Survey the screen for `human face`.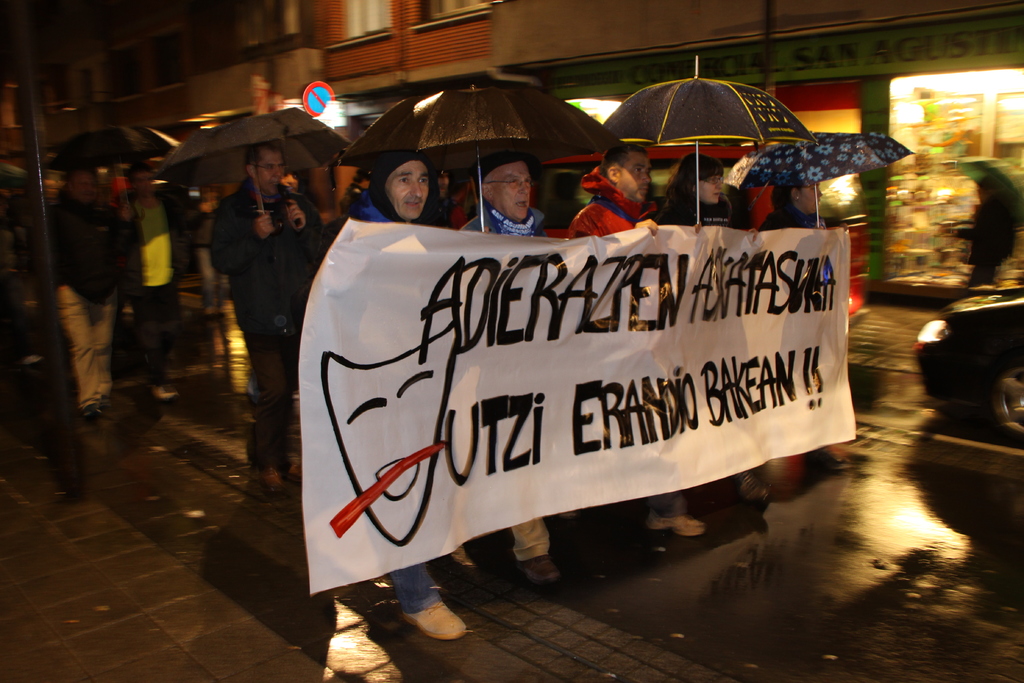
Survey found: 488/163/532/219.
